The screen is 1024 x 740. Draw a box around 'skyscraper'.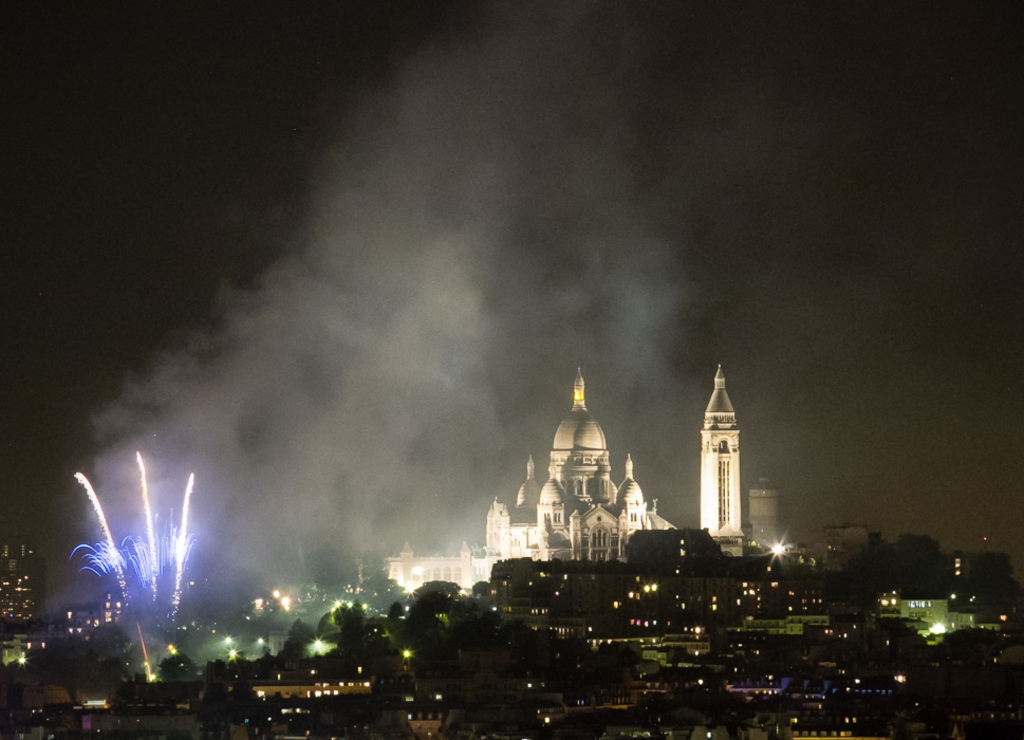
{"x1": 393, "y1": 359, "x2": 674, "y2": 591}.
